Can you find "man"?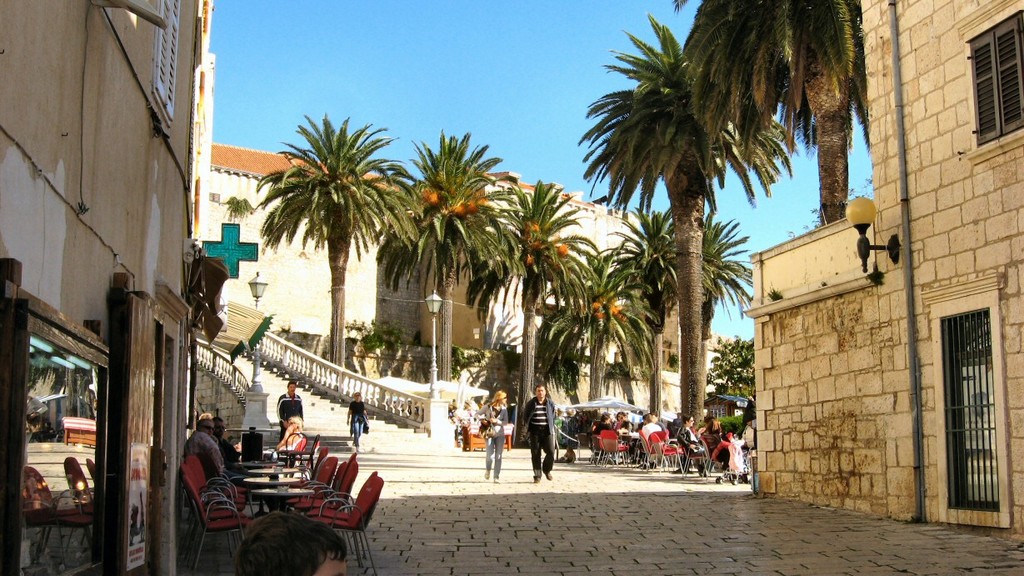
Yes, bounding box: (x1=678, y1=415, x2=715, y2=474).
